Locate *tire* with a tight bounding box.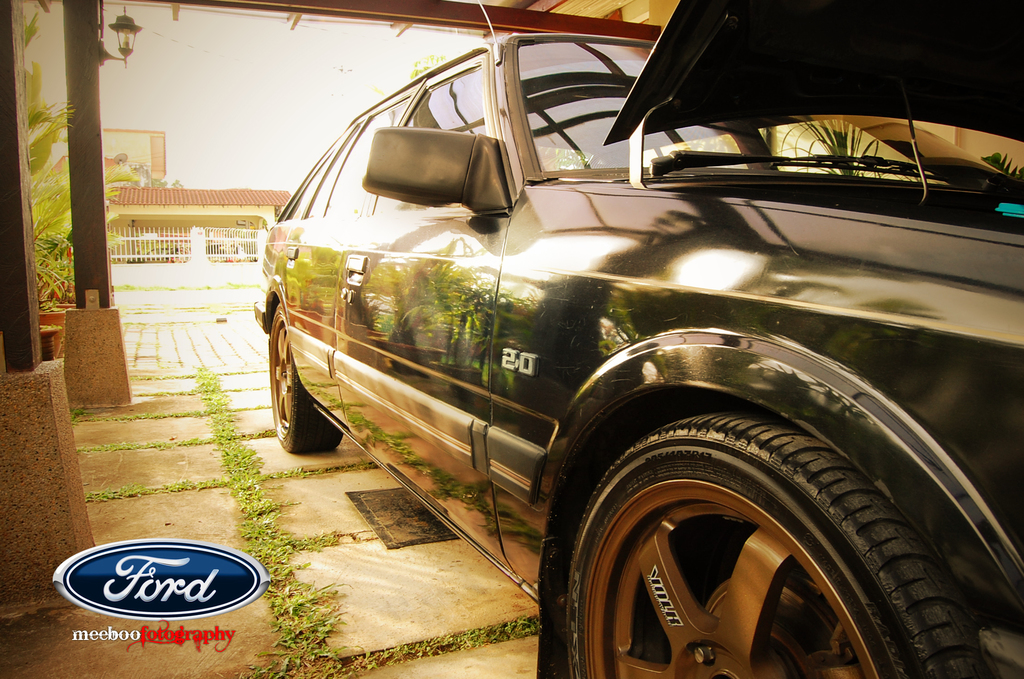
bbox=(271, 302, 344, 455).
